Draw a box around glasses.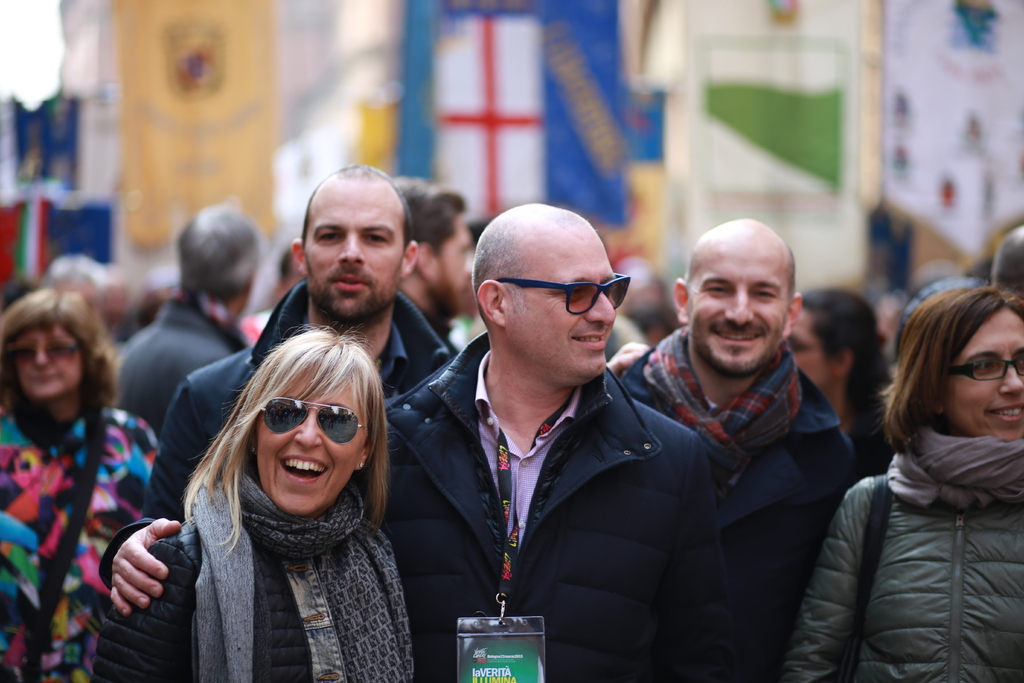
region(941, 352, 1023, 384).
